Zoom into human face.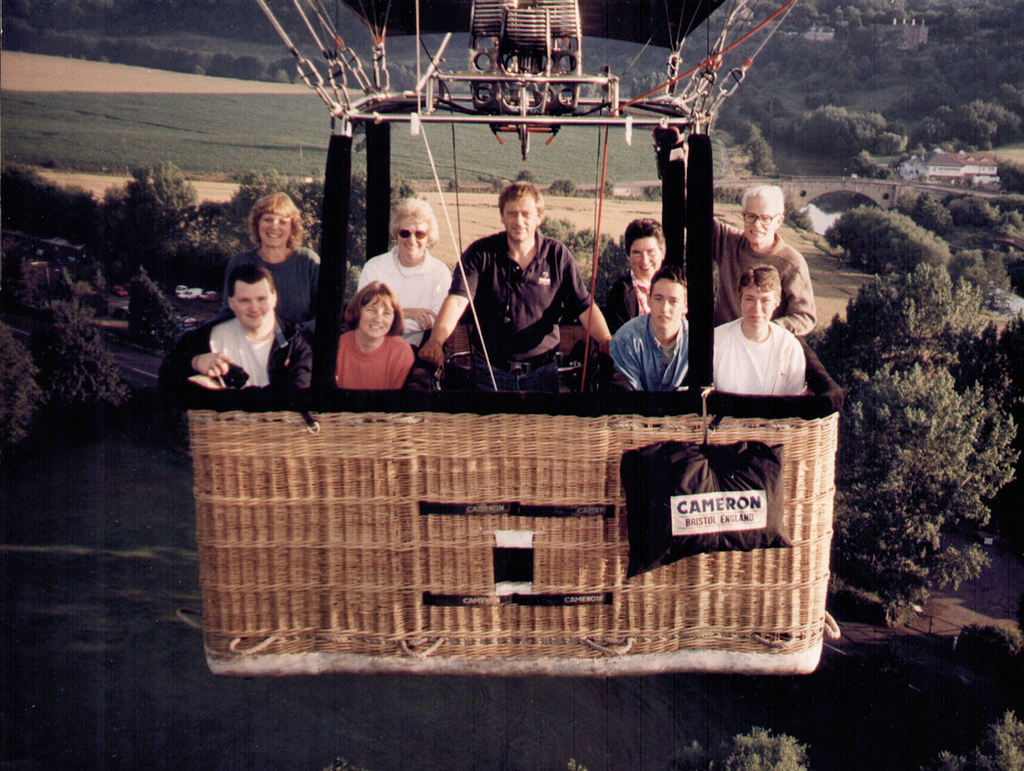
Zoom target: region(504, 194, 539, 244).
